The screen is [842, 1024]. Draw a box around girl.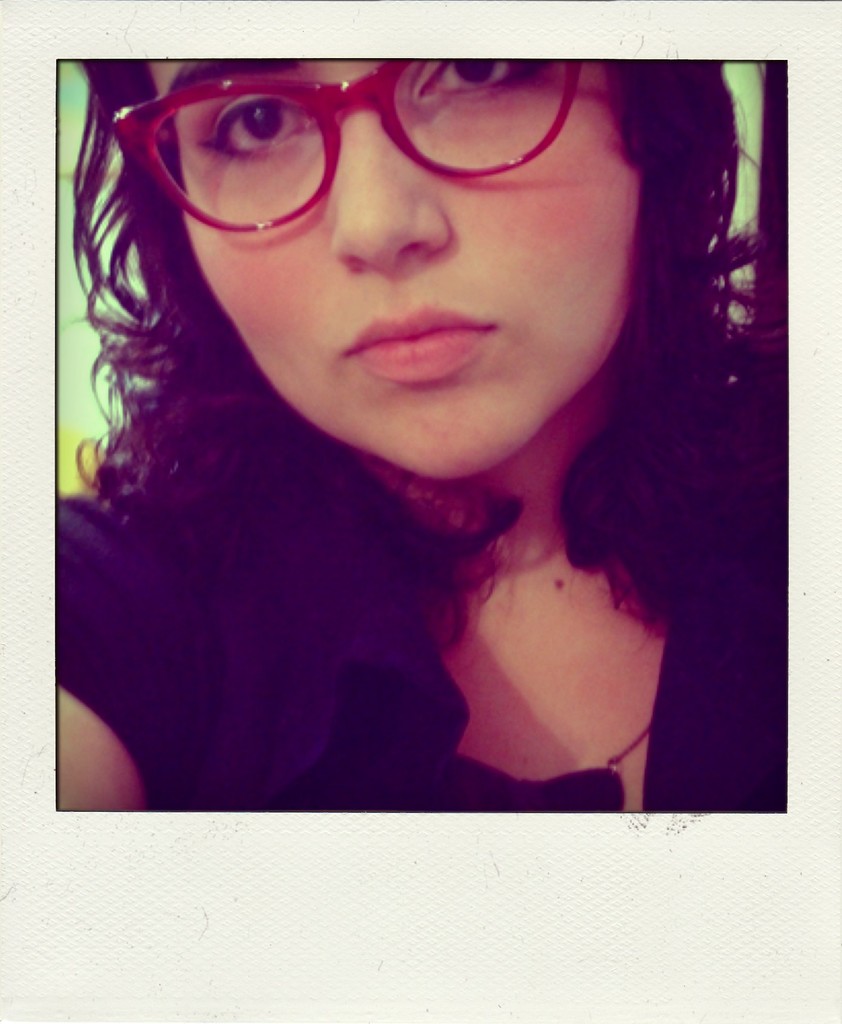
(49, 52, 796, 815).
